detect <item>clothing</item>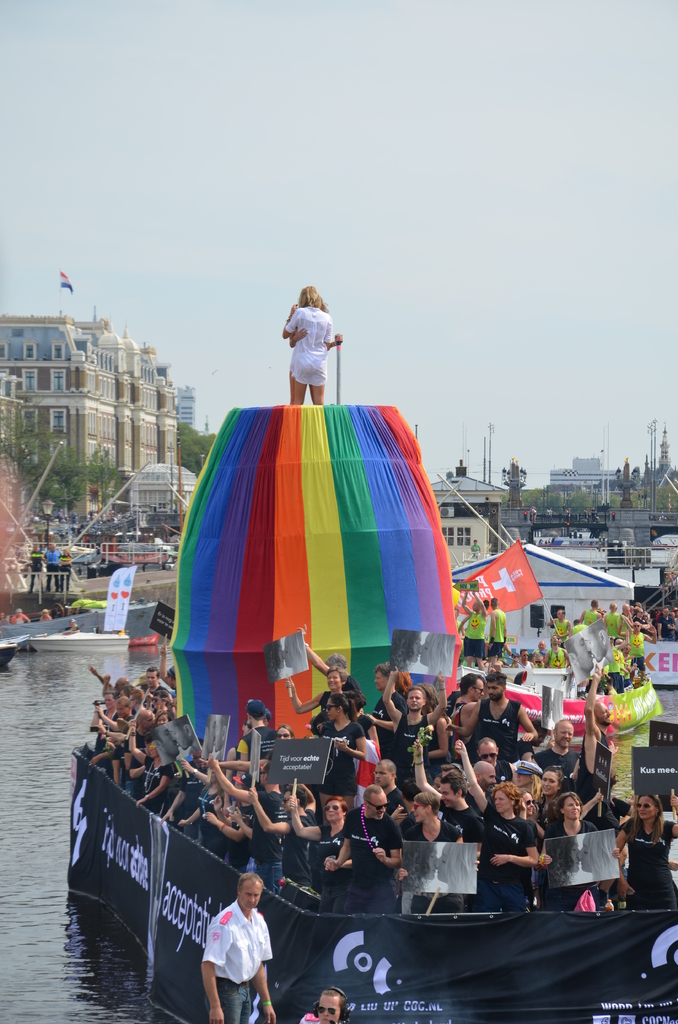
(475,698,522,767)
